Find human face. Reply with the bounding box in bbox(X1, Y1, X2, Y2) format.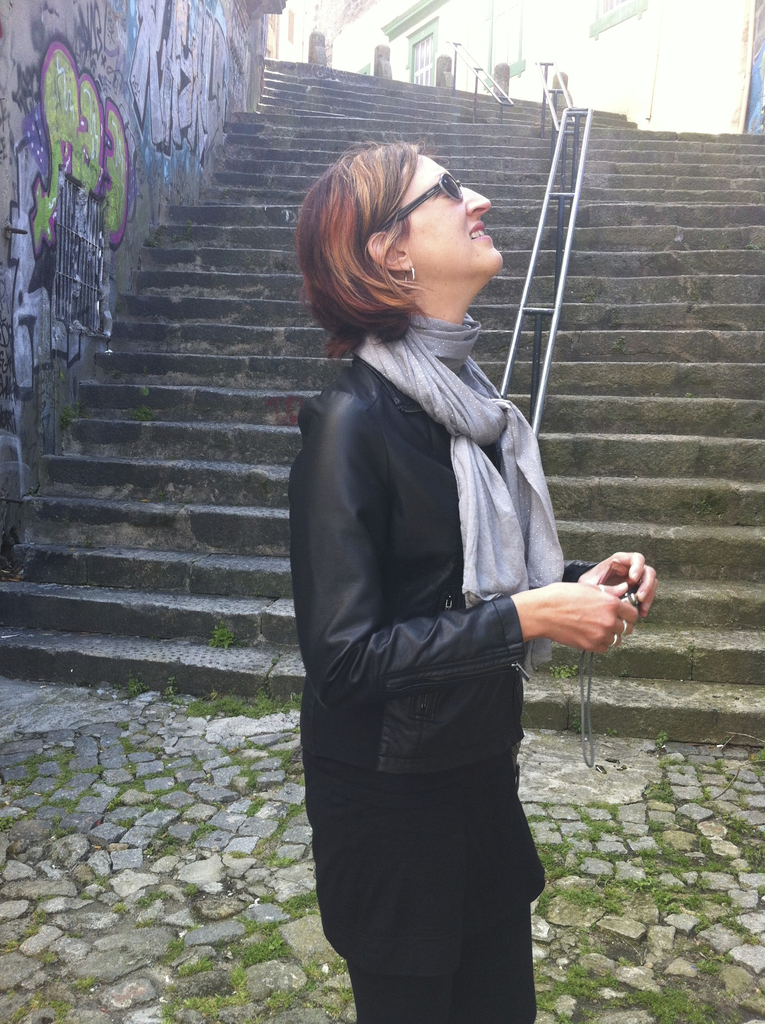
bbox(381, 154, 510, 285).
